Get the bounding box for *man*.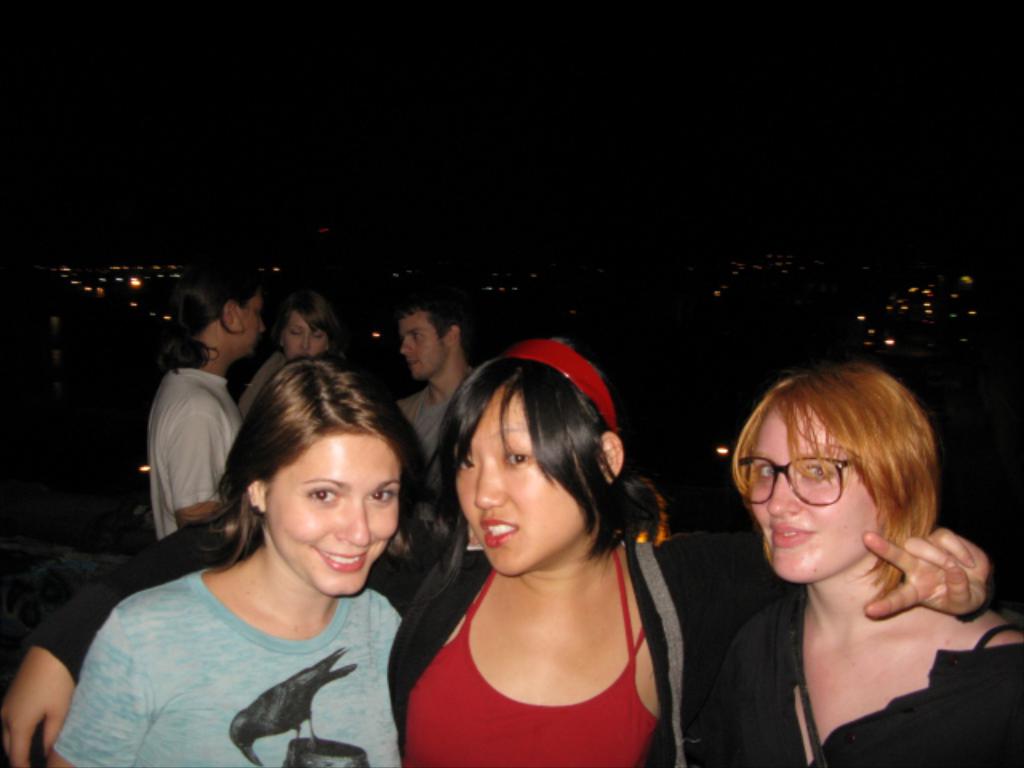
box(142, 254, 269, 541).
